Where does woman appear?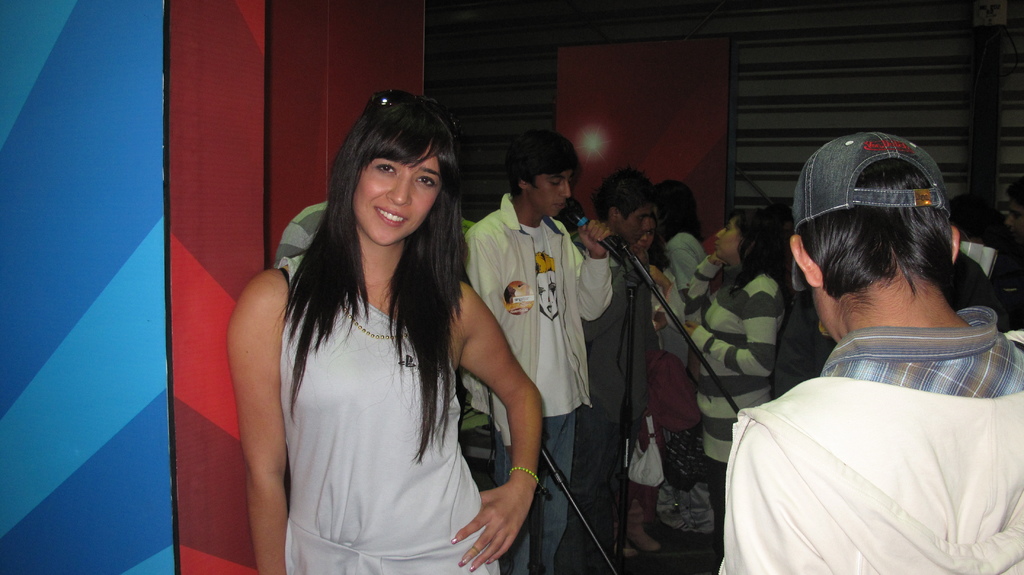
Appears at 233/74/530/574.
